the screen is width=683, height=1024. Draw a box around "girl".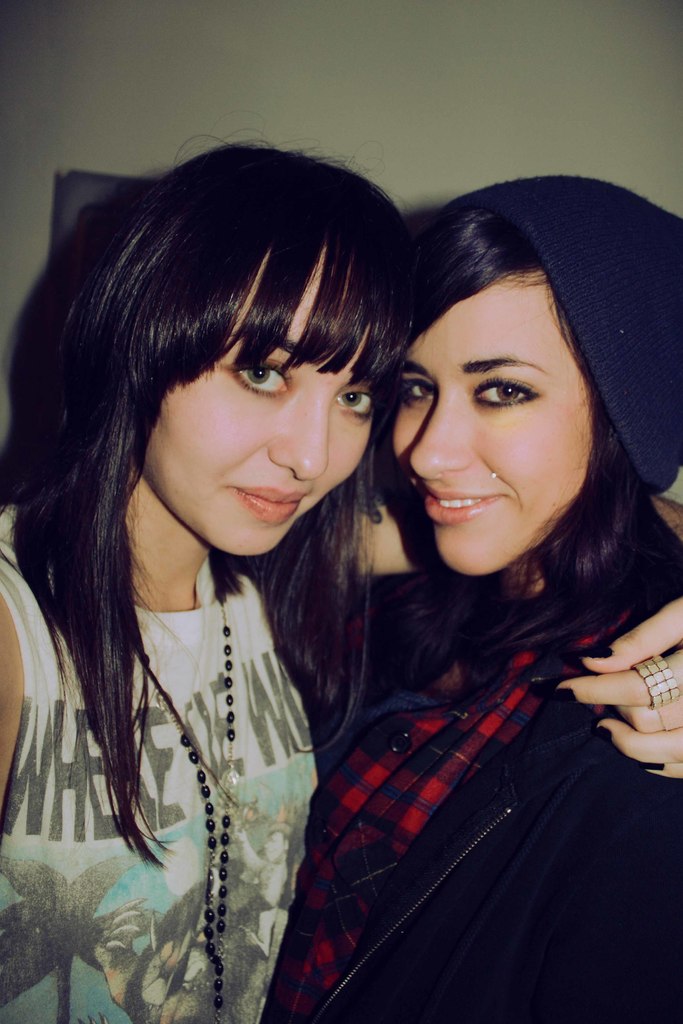
left=0, top=127, right=682, bottom=1023.
